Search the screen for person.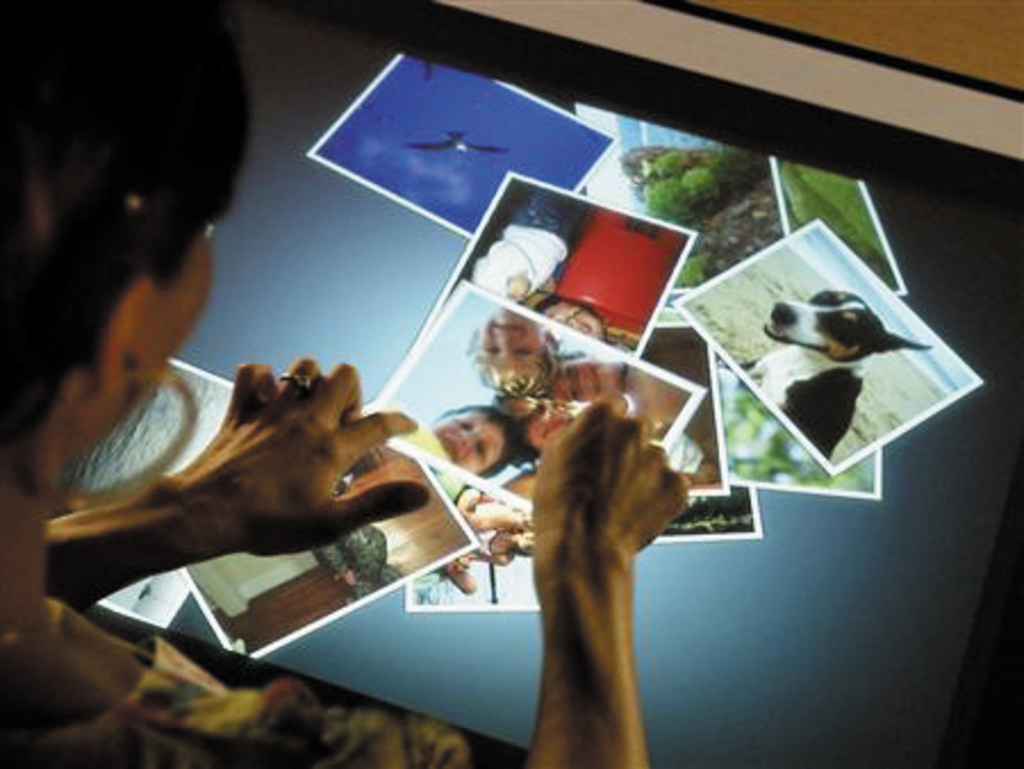
Found at bbox(460, 296, 674, 446).
